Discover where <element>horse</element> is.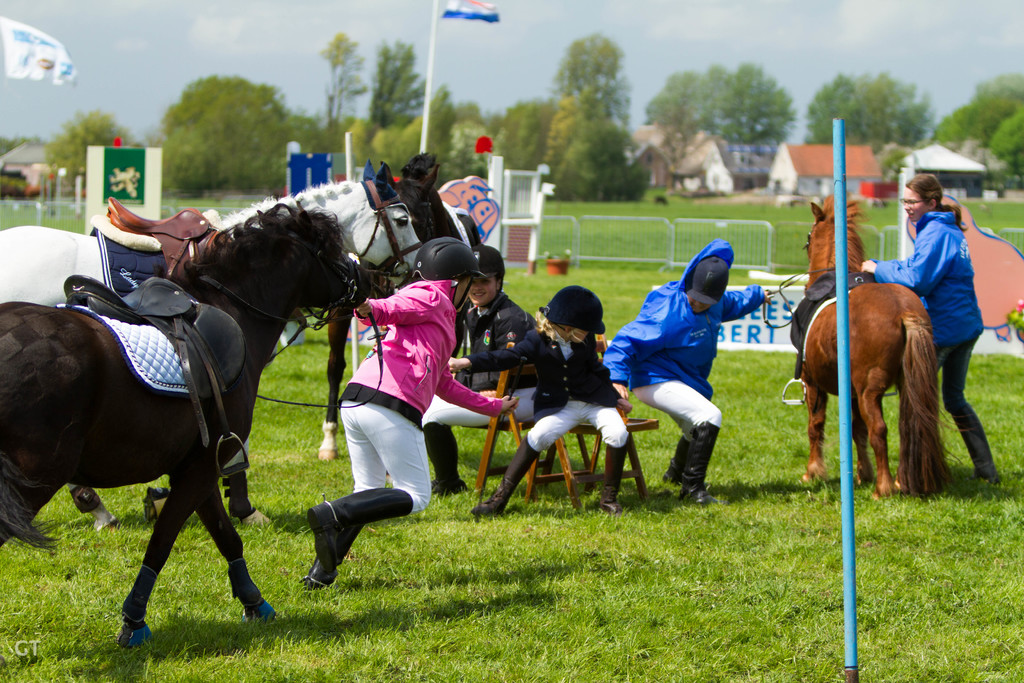
Discovered at (0, 157, 422, 534).
